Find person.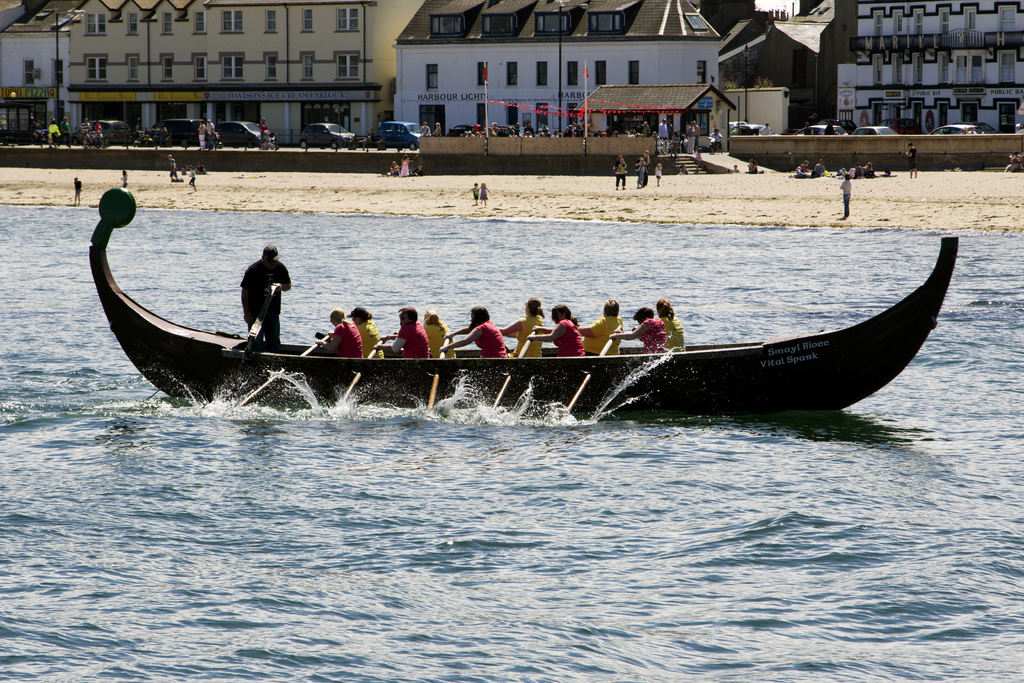
[x1=349, y1=308, x2=384, y2=353].
